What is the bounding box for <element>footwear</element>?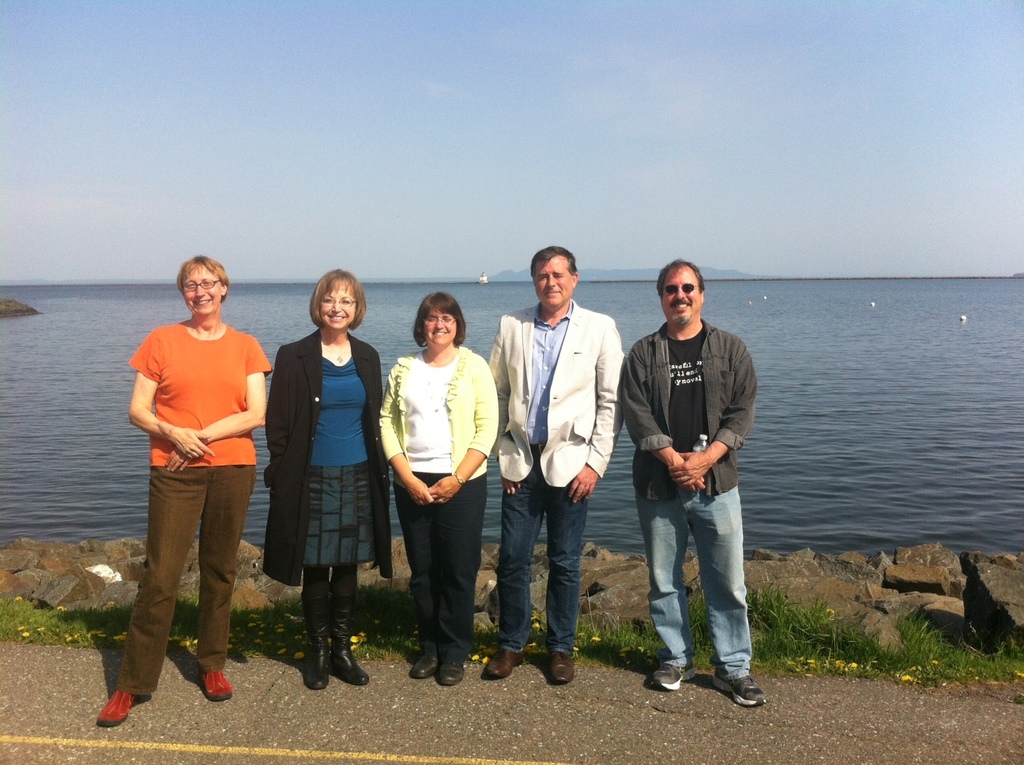
select_region(432, 654, 464, 684).
